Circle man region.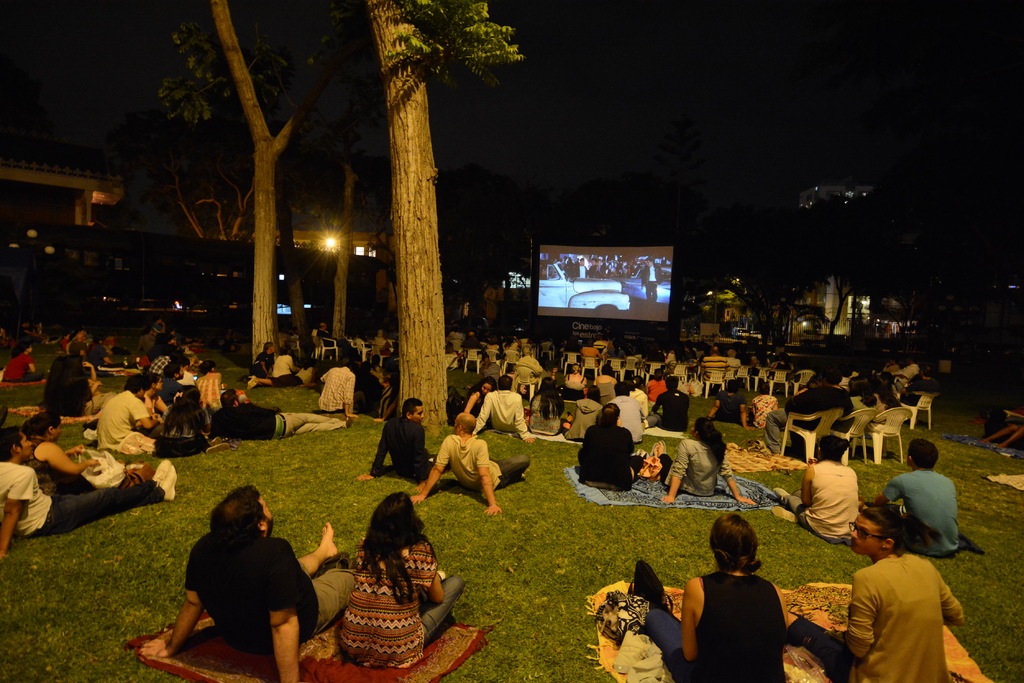
Region: Rect(212, 388, 349, 440).
